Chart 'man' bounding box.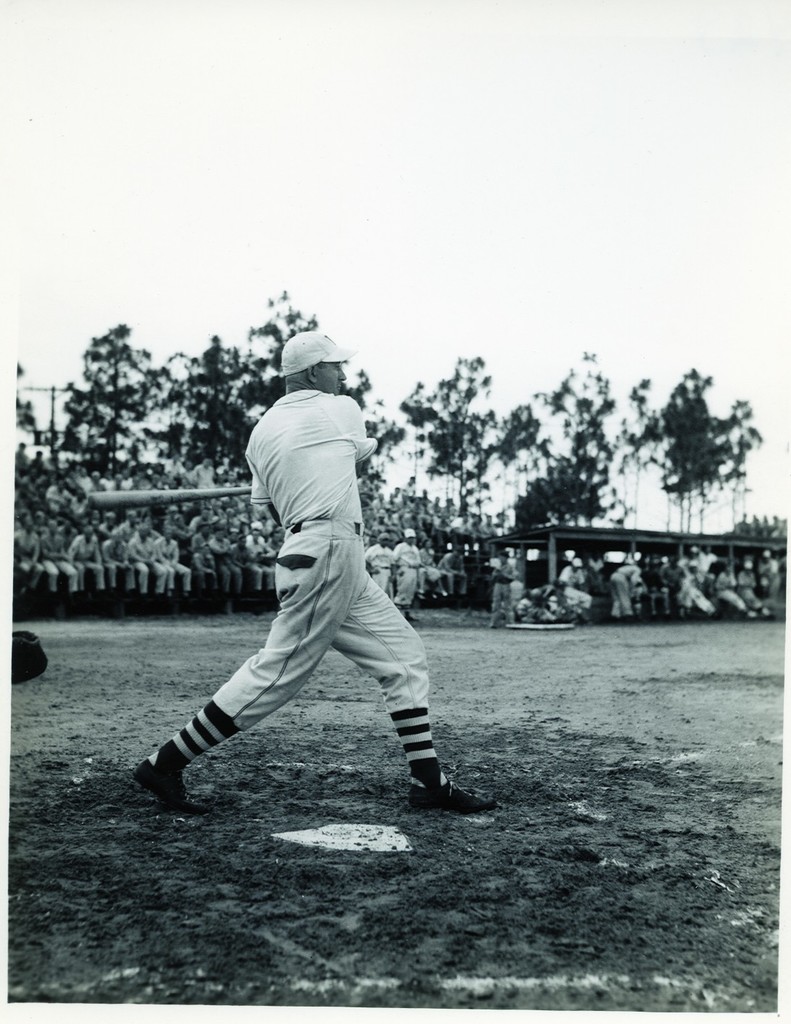
Charted: bbox(655, 557, 688, 622).
